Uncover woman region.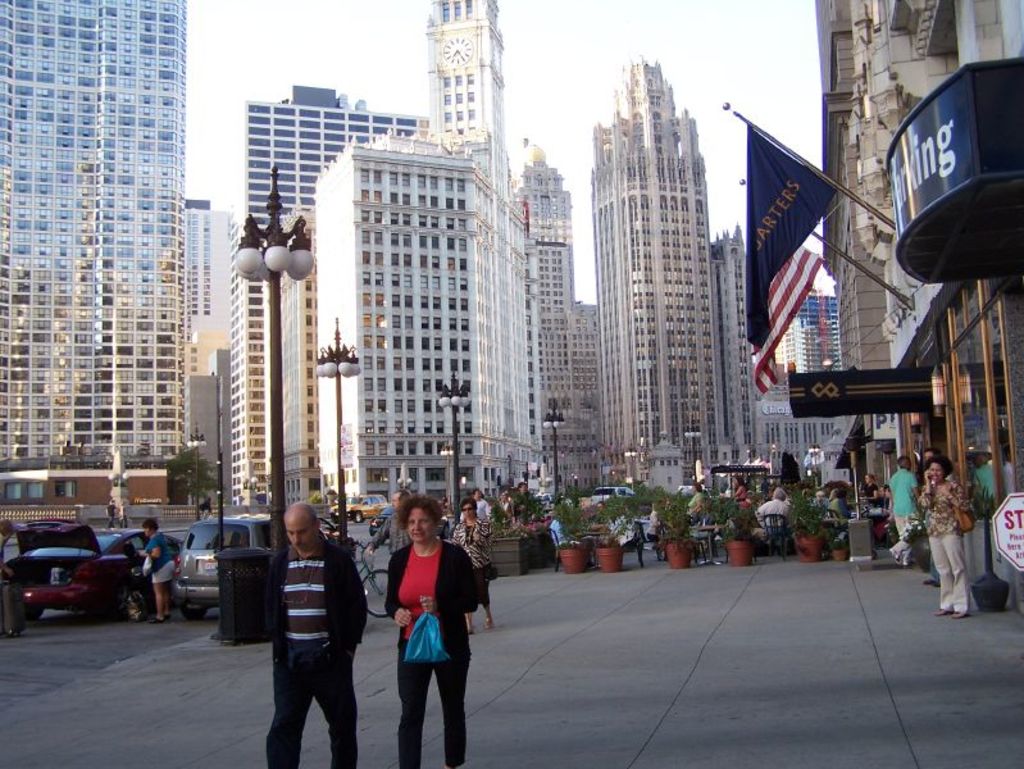
Uncovered: 691 482 705 513.
